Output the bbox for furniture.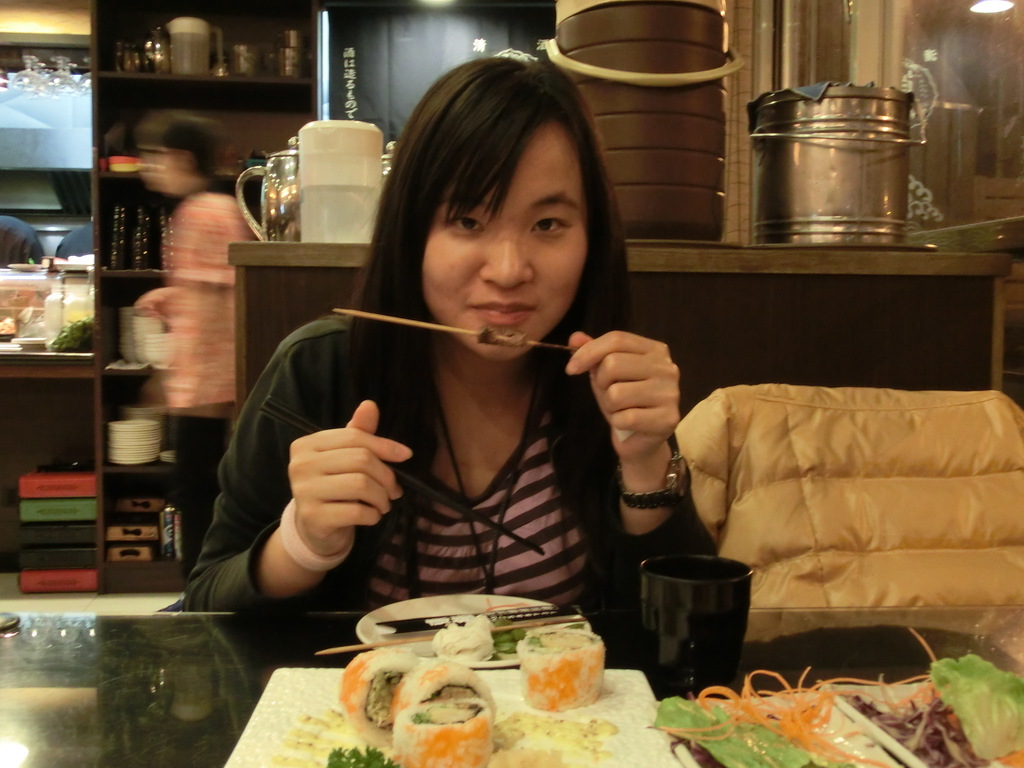
0:593:1023:767.
